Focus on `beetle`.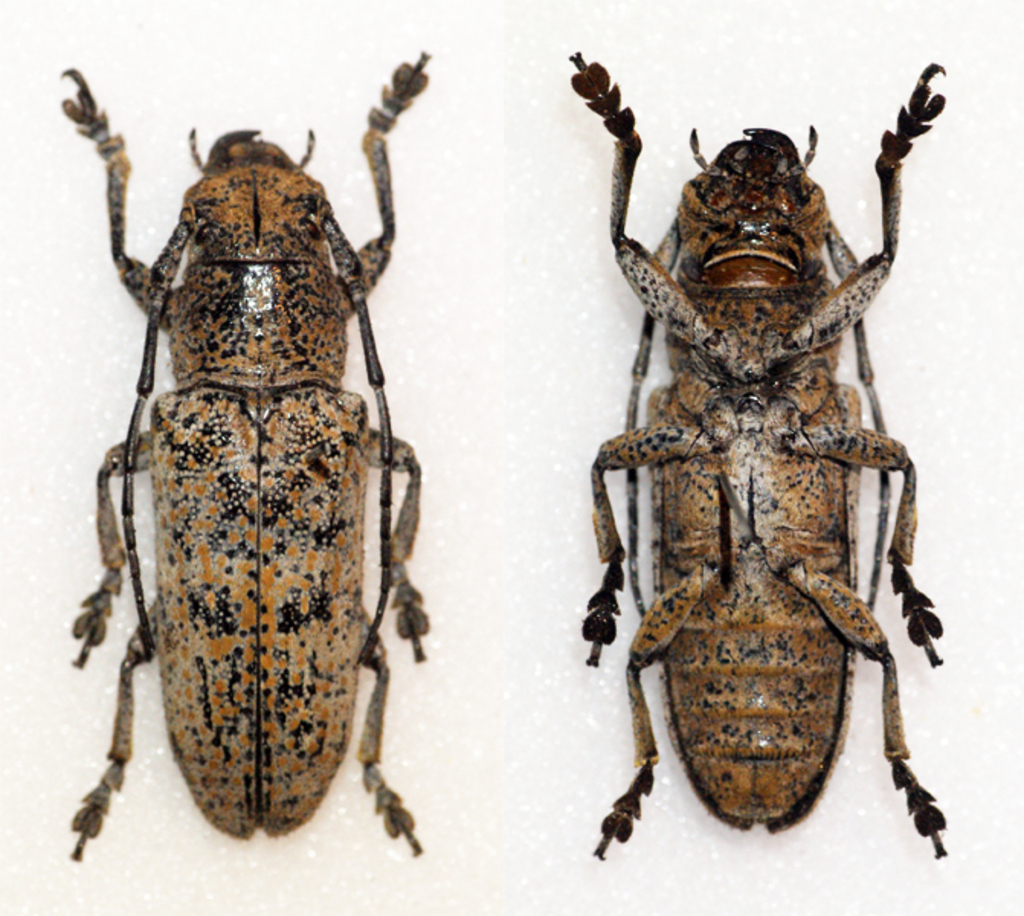
Focused at (left=38, top=47, right=456, bottom=887).
